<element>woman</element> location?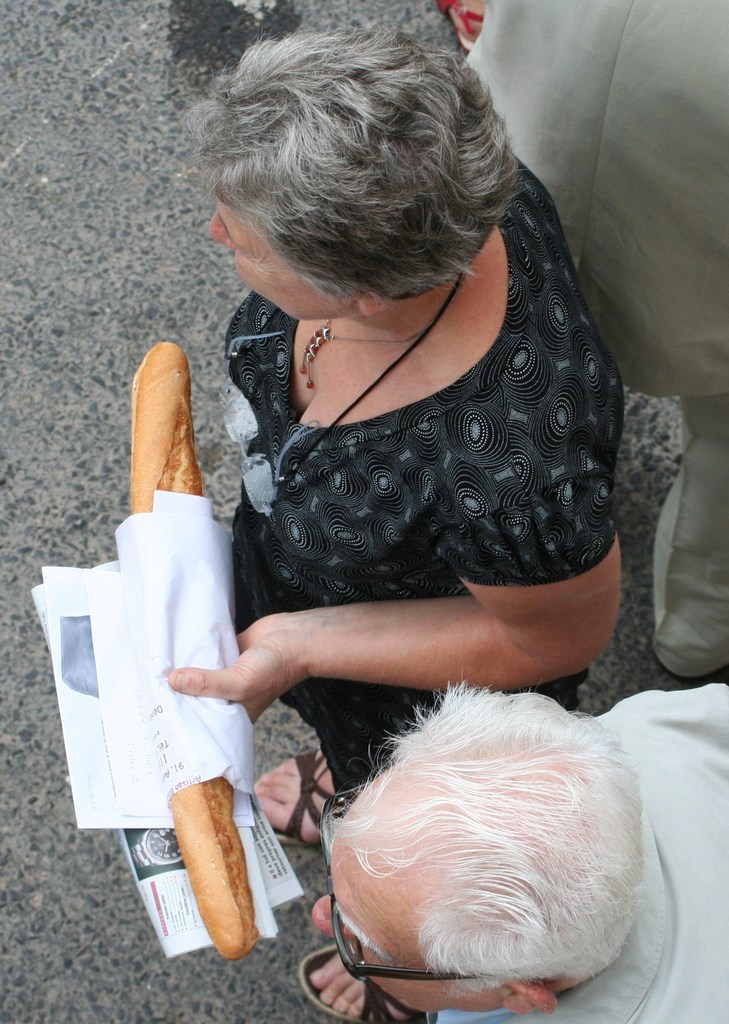
bbox=[110, 0, 664, 924]
